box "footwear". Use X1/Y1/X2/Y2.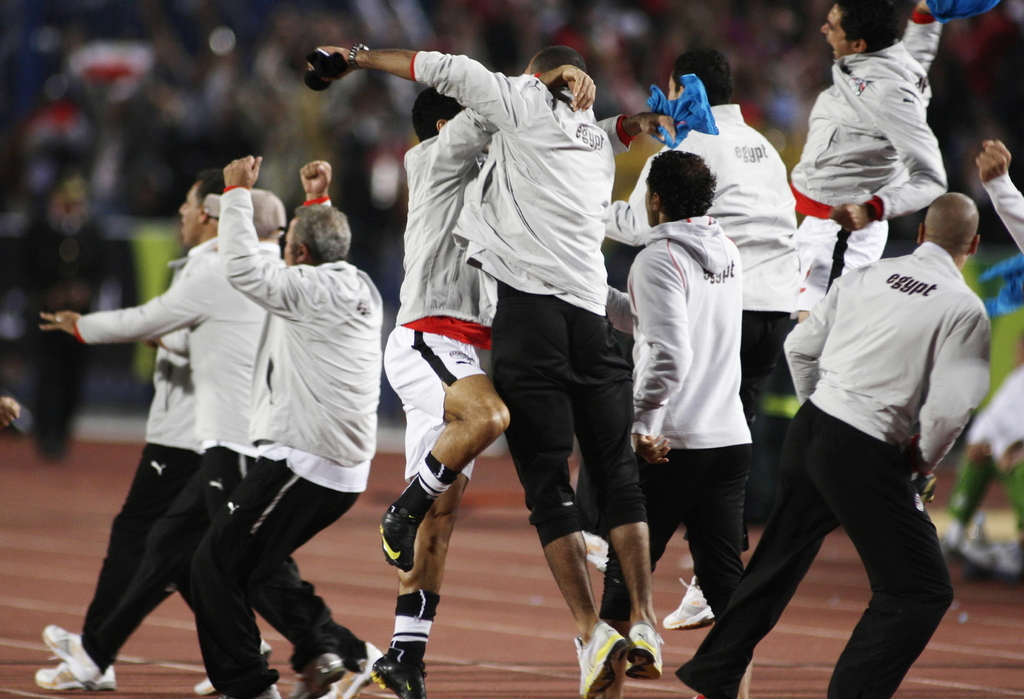
36/622/120/696.
